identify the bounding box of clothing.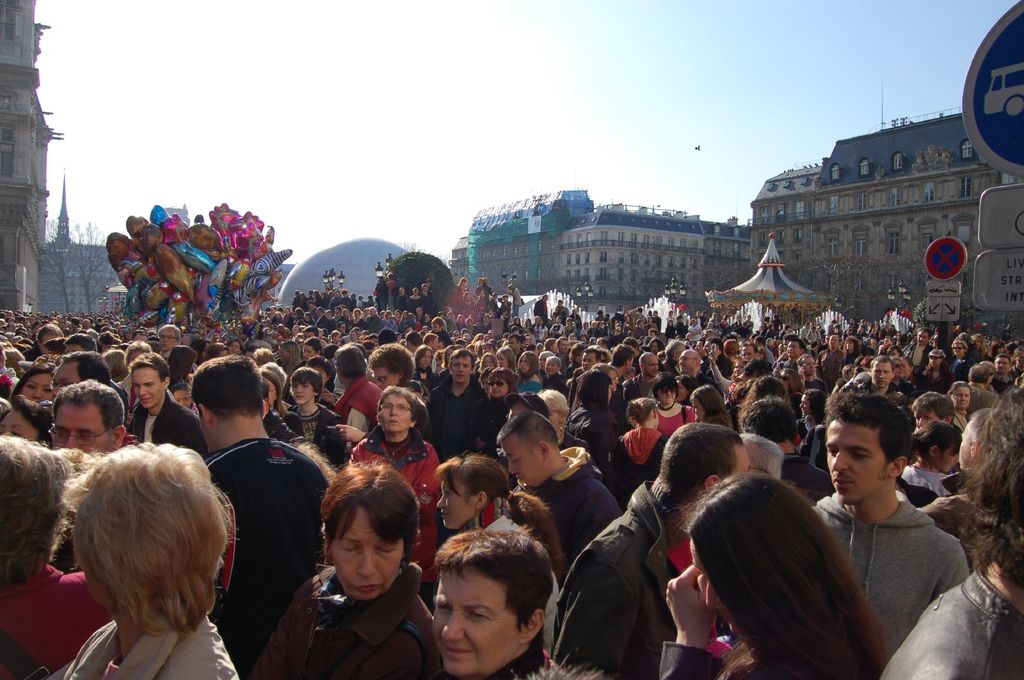
<region>277, 391, 342, 466</region>.
